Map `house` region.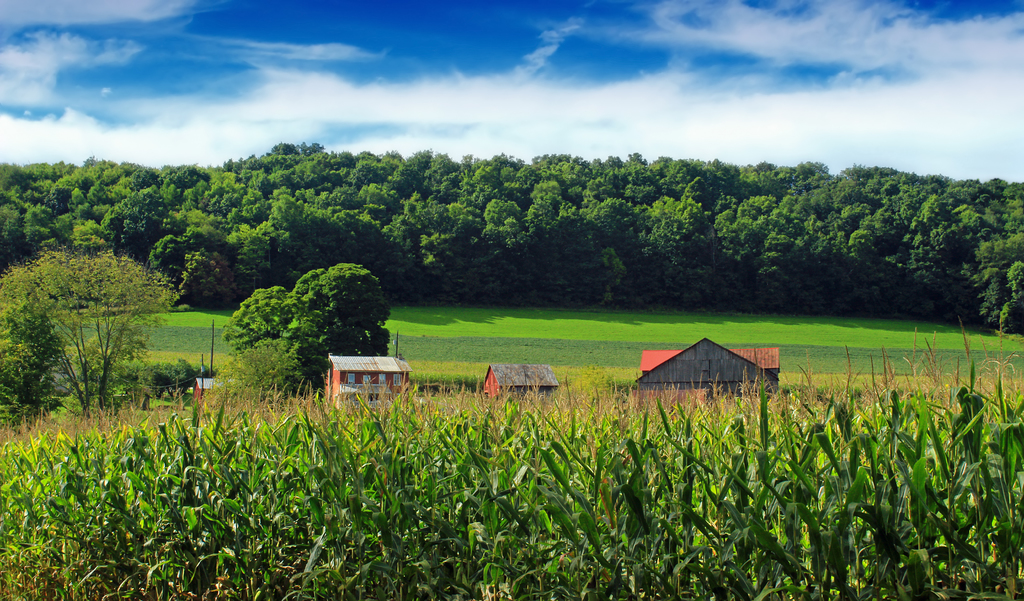
Mapped to left=323, top=331, right=413, bottom=413.
